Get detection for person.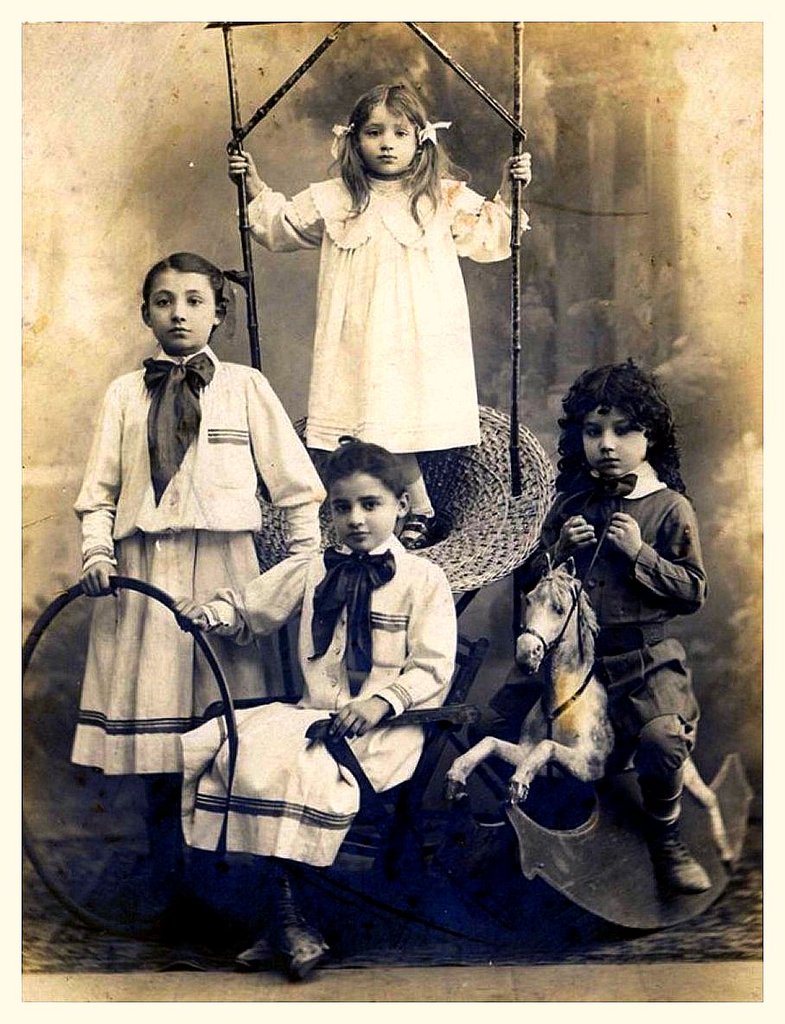
Detection: select_region(244, 85, 525, 573).
